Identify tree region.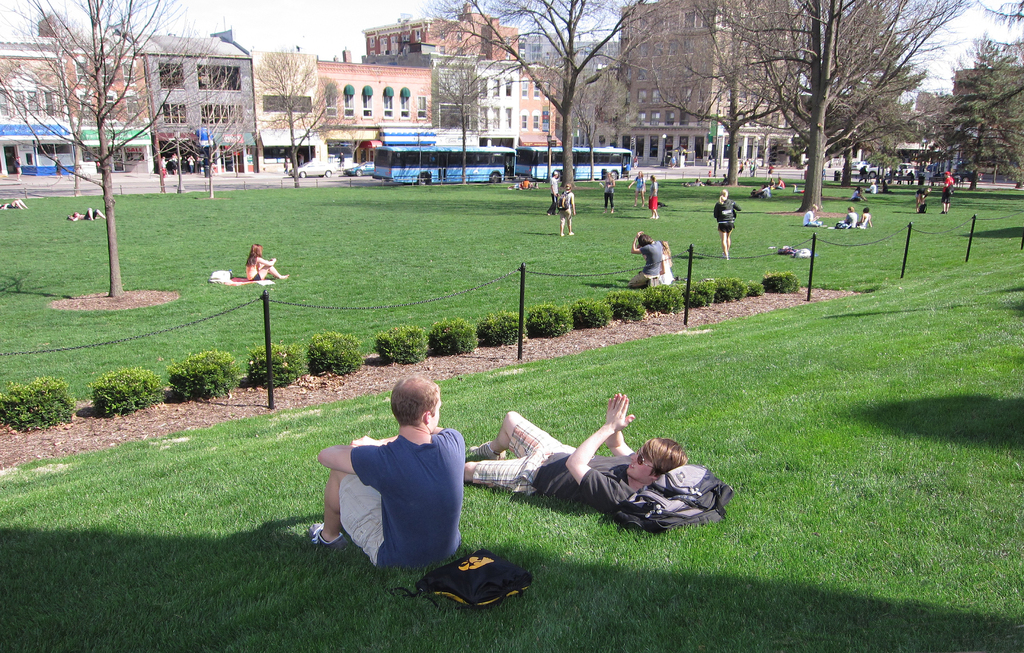
Region: 0:0:196:297.
